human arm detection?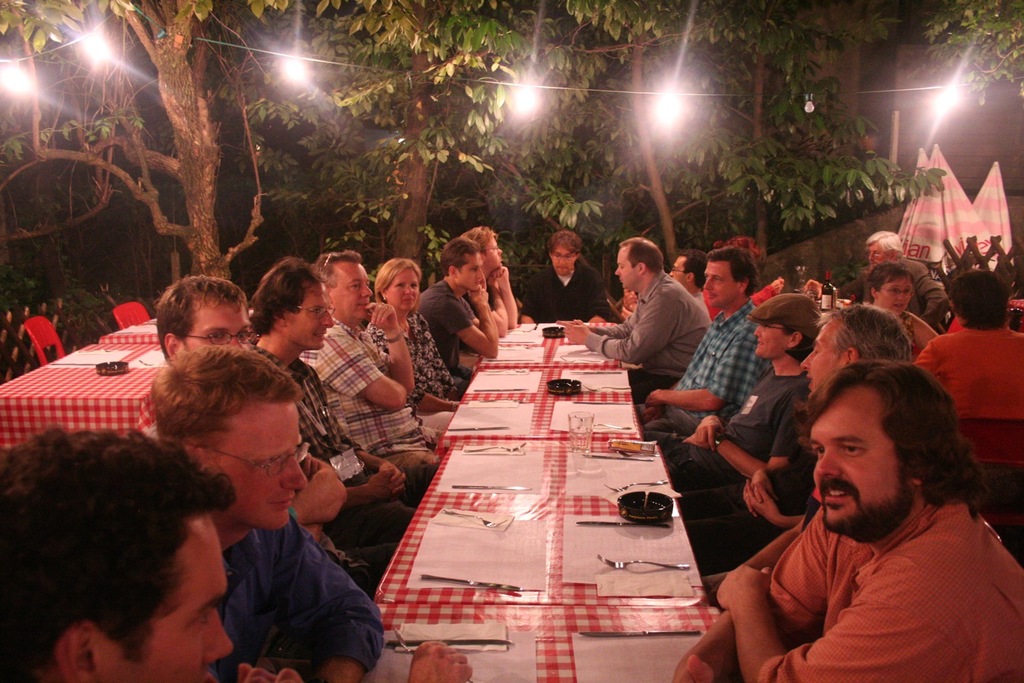
(644, 322, 761, 411)
